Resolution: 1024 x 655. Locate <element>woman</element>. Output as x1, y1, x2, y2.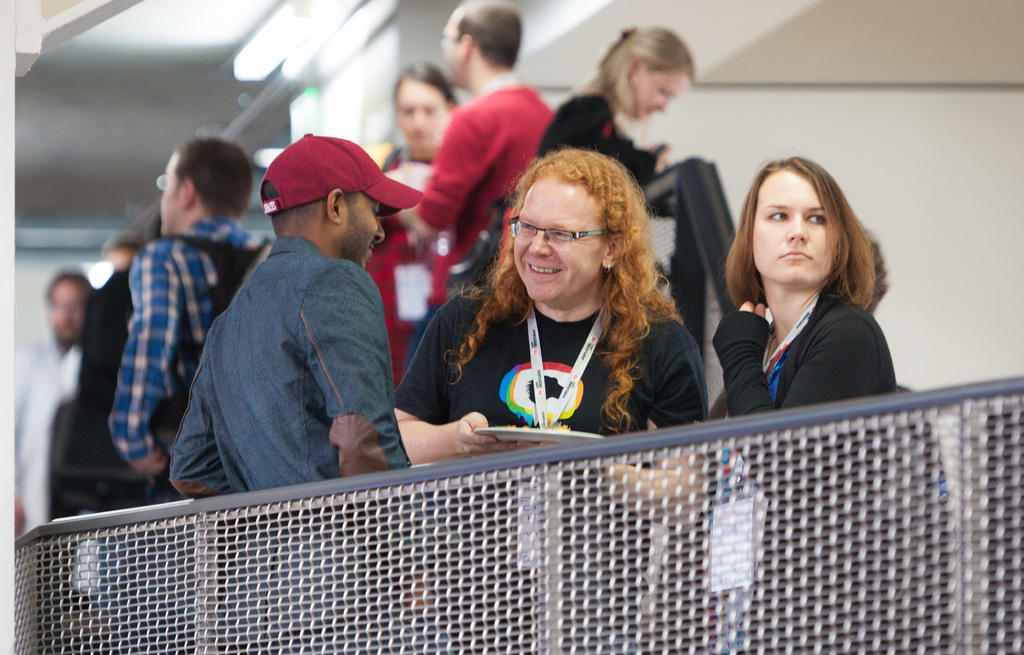
530, 23, 698, 192.
